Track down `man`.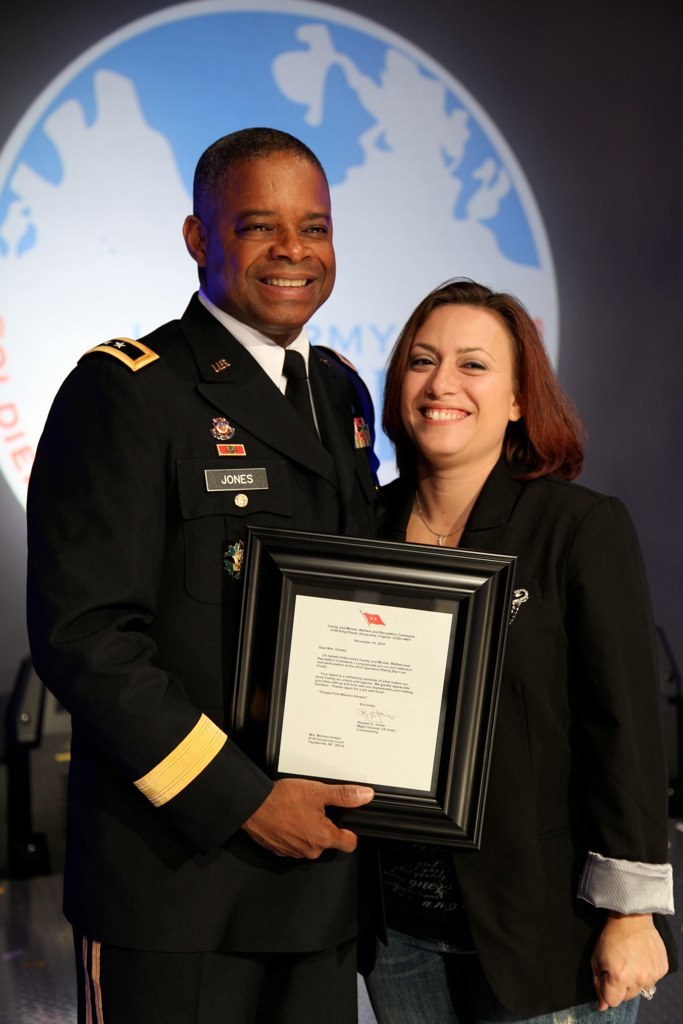
Tracked to {"x1": 31, "y1": 120, "x2": 398, "y2": 1023}.
